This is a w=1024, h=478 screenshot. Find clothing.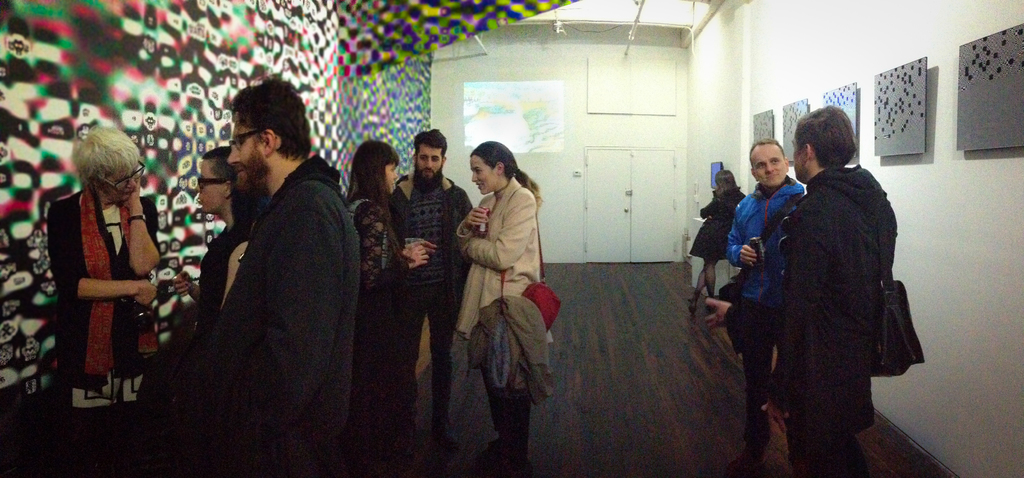
Bounding box: left=726, top=170, right=807, bottom=309.
